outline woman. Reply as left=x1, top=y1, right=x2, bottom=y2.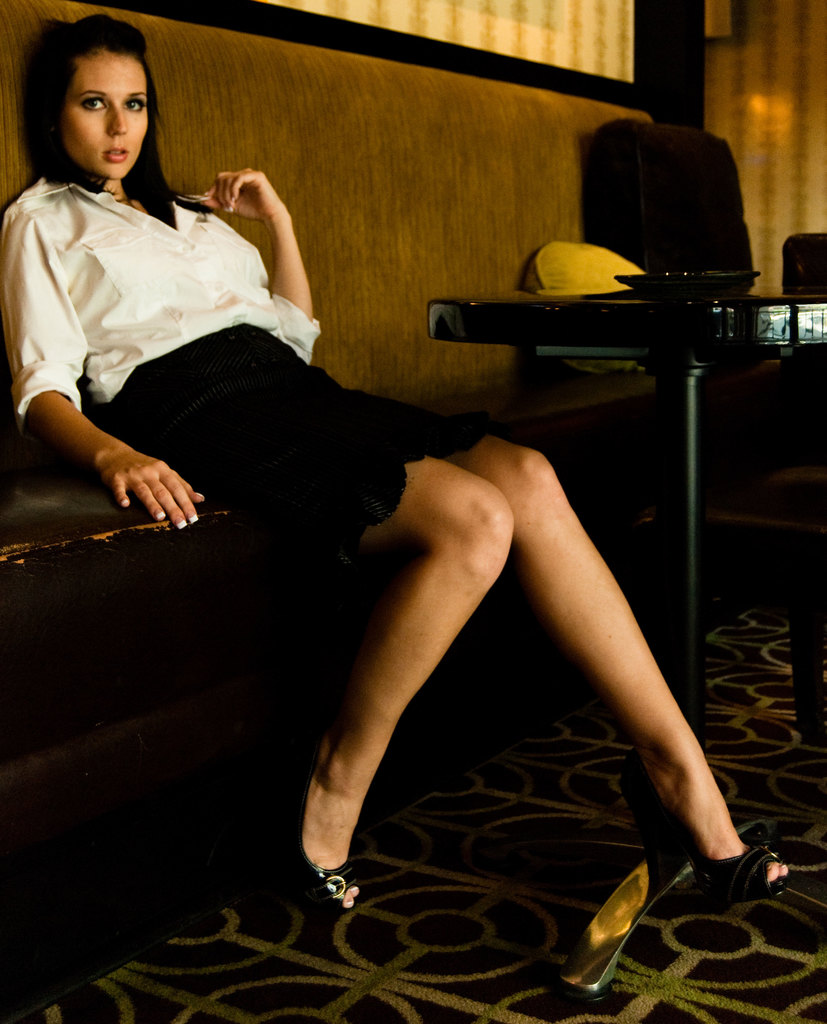
left=0, top=7, right=802, bottom=930.
